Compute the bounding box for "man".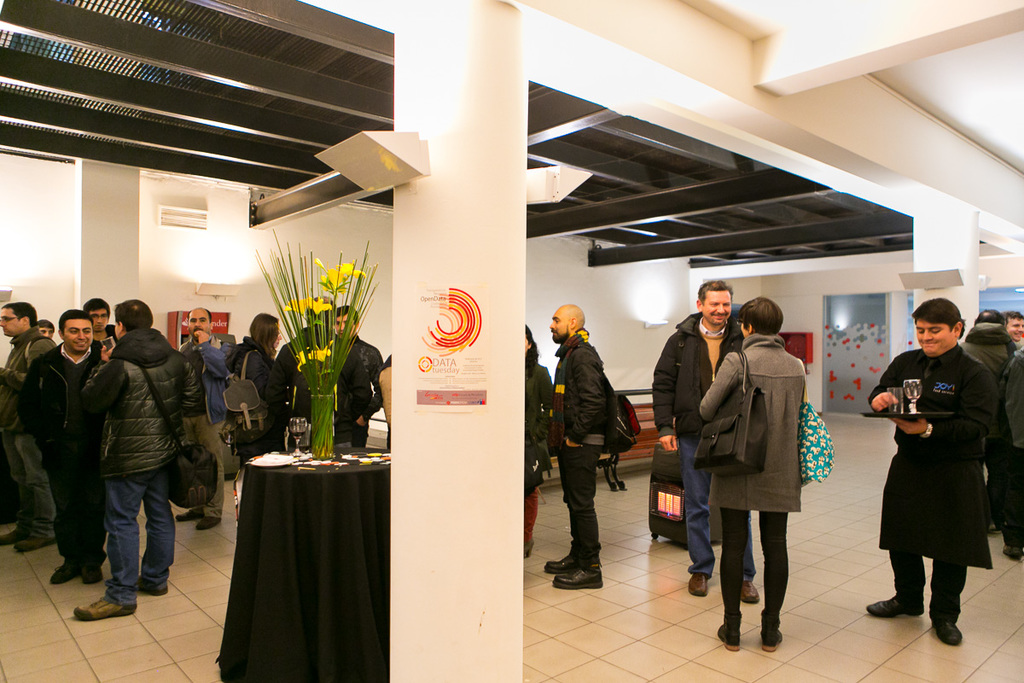
bbox=[957, 307, 1017, 529].
